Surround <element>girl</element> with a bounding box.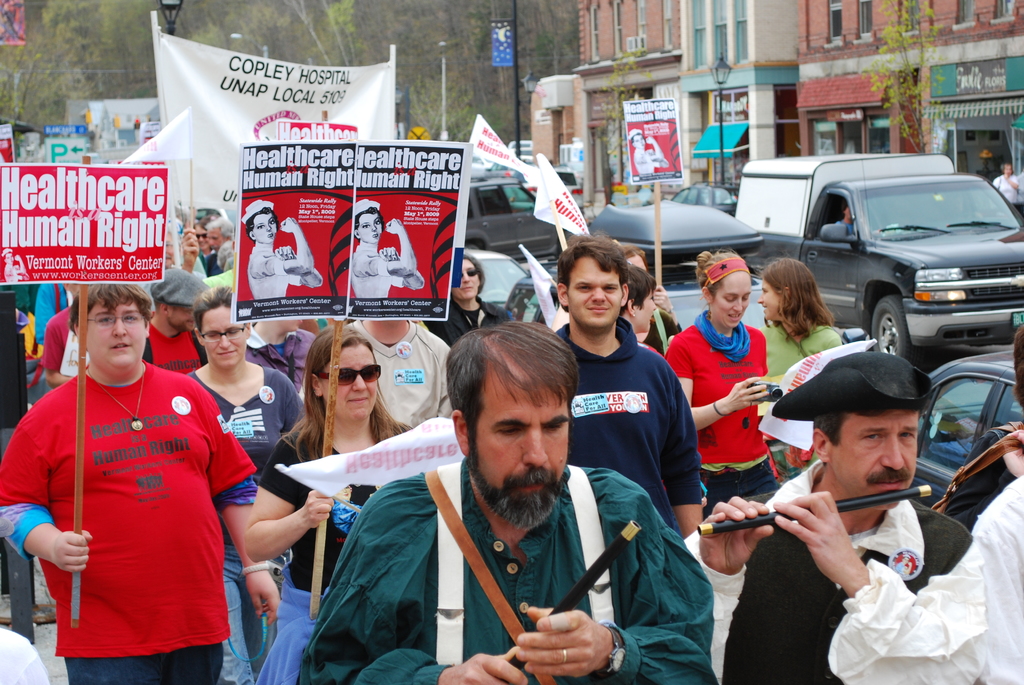
box=[663, 249, 785, 521].
